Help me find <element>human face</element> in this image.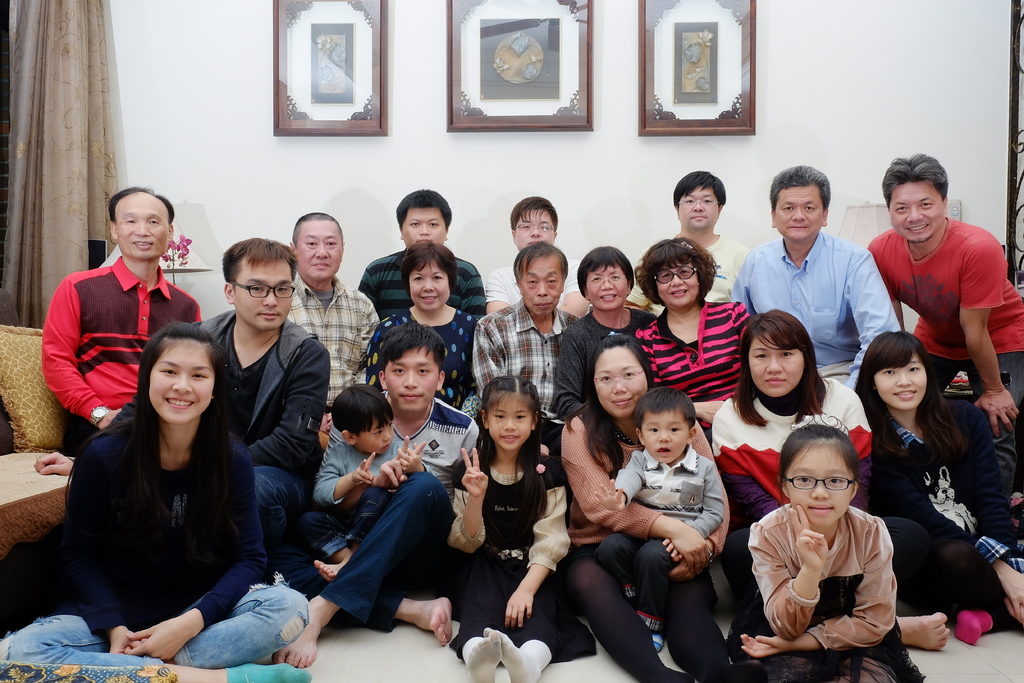
Found it: detection(511, 208, 555, 251).
